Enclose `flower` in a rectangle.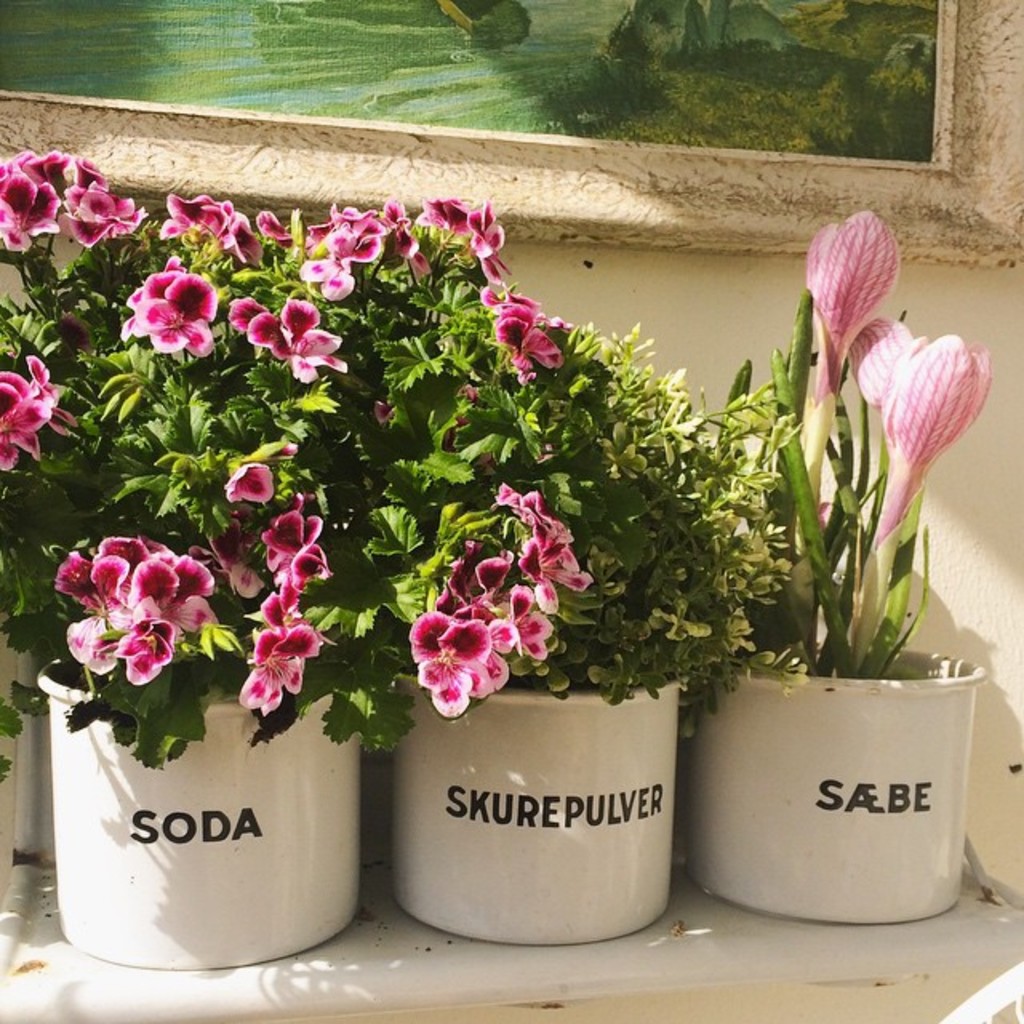
region(224, 458, 277, 504).
